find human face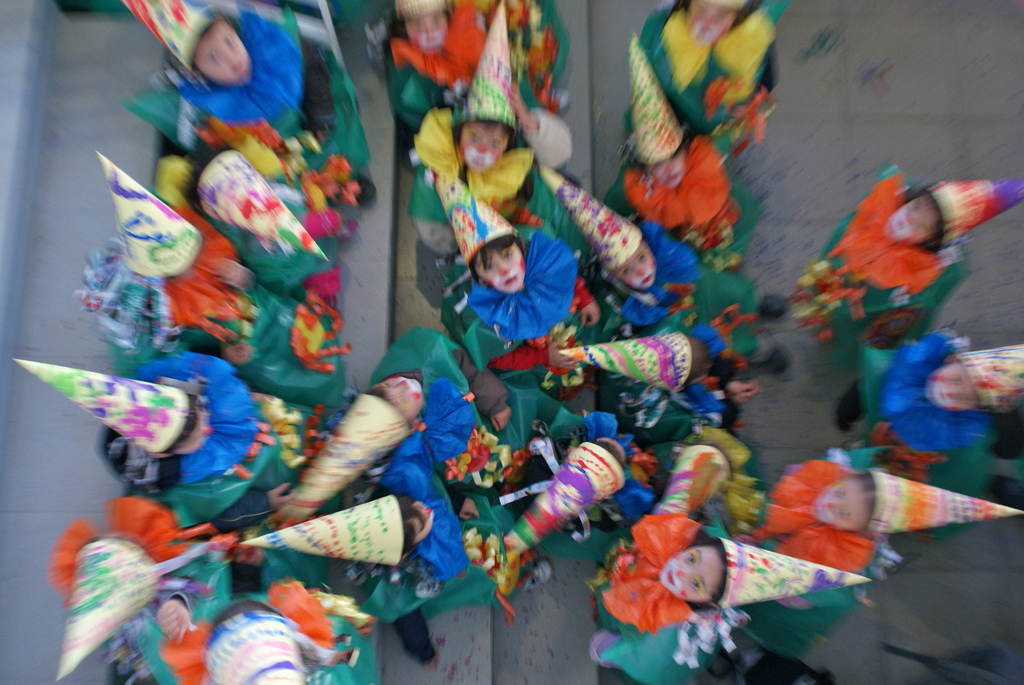
686:0:739:42
